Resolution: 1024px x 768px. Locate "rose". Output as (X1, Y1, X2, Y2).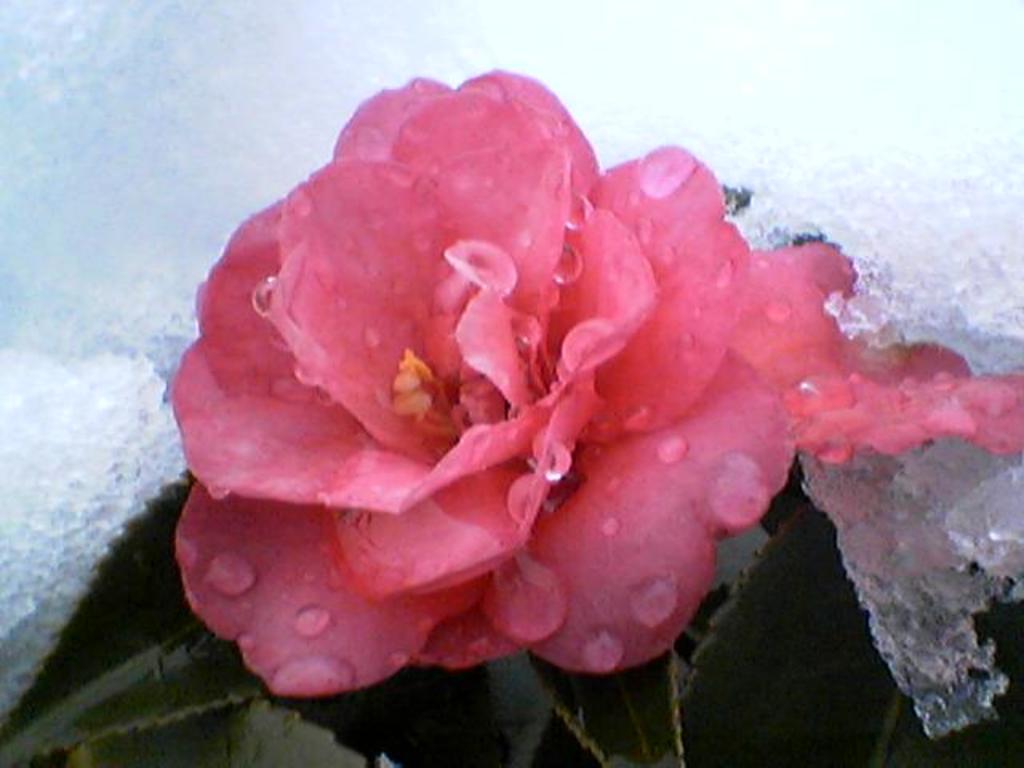
(163, 69, 1022, 701).
